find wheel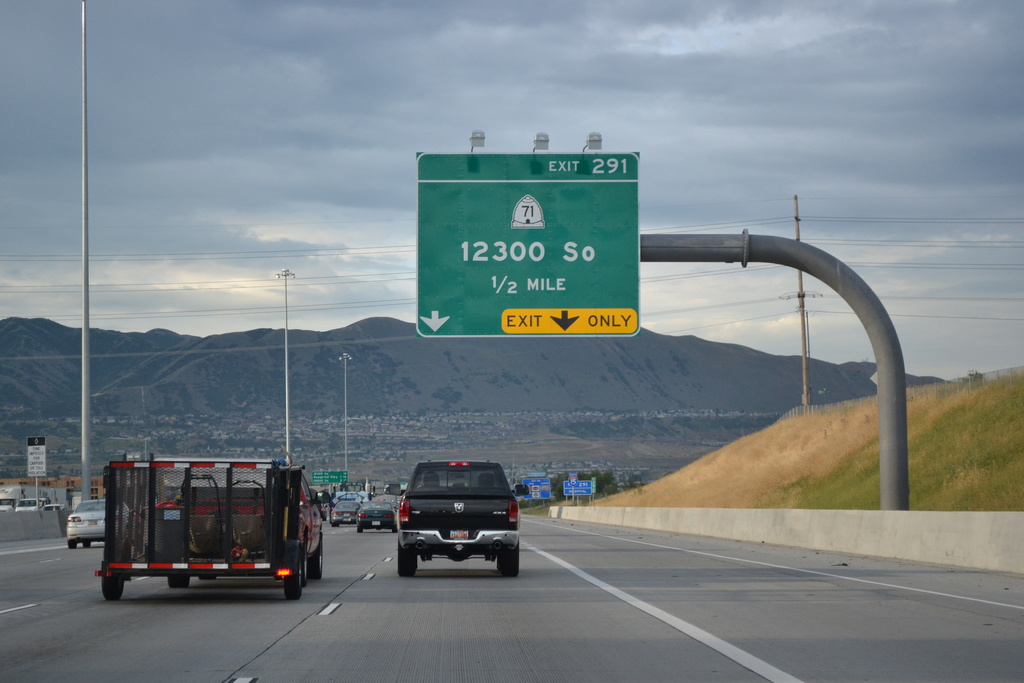
81, 539, 93, 548
